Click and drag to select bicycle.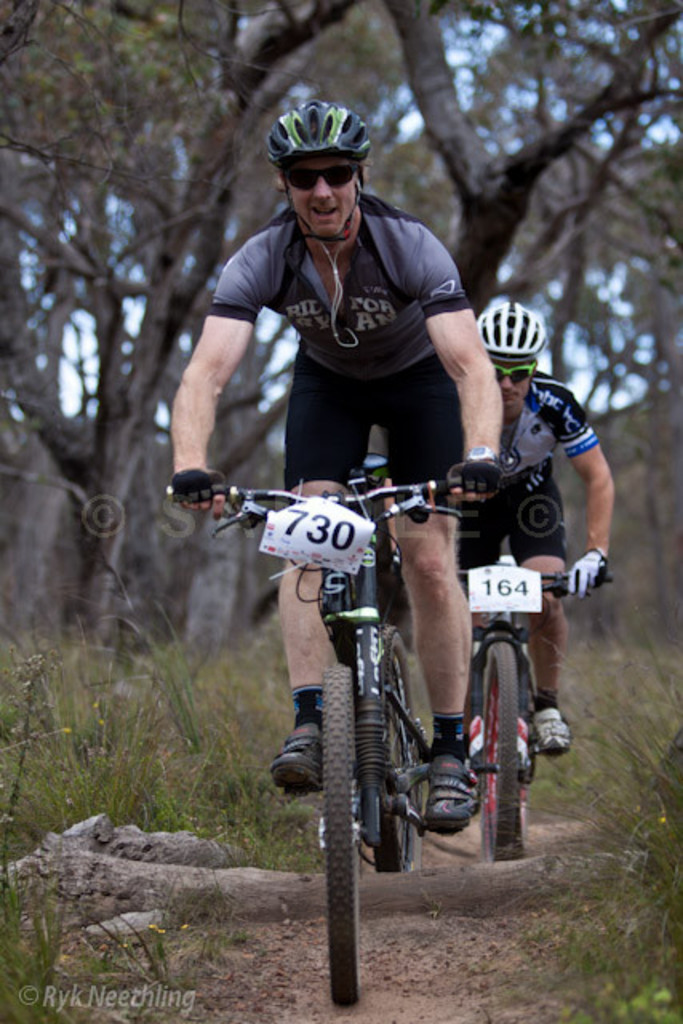
Selection: x1=395 y1=557 x2=606 y2=869.
